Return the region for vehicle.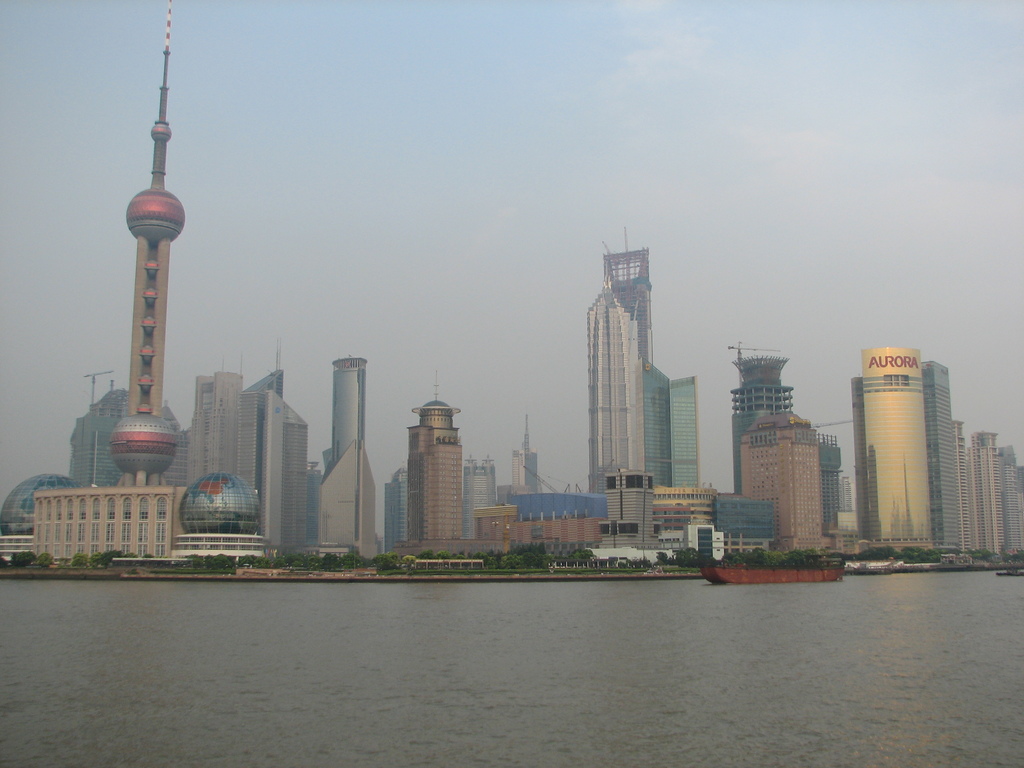
select_region(698, 566, 844, 584).
